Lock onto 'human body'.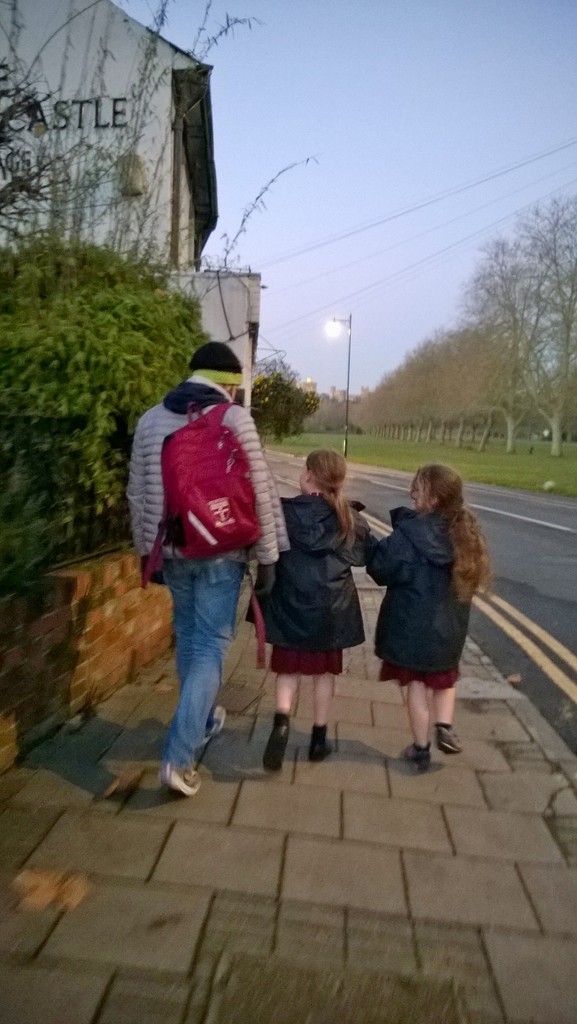
Locked: crop(363, 444, 480, 774).
